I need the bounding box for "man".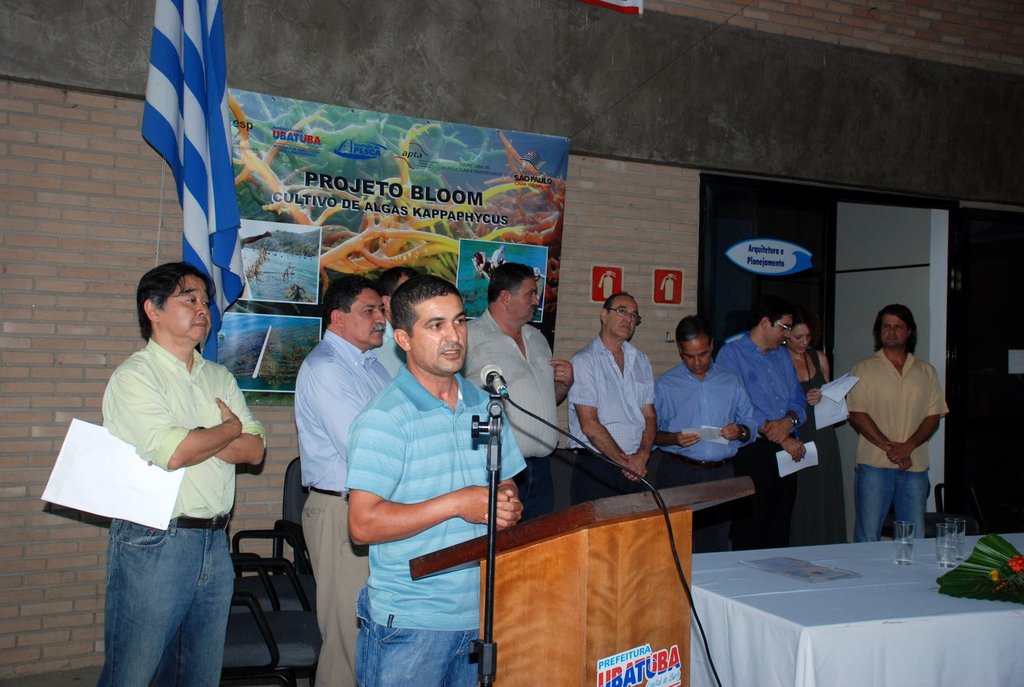
Here it is: 345:272:526:686.
